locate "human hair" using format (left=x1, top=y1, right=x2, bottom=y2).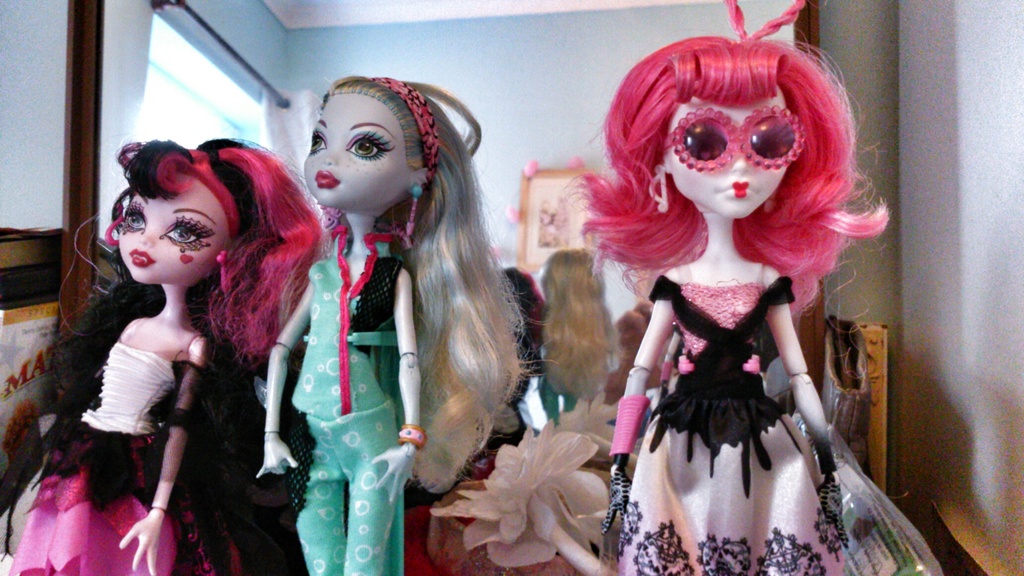
(left=58, top=136, right=330, bottom=378).
